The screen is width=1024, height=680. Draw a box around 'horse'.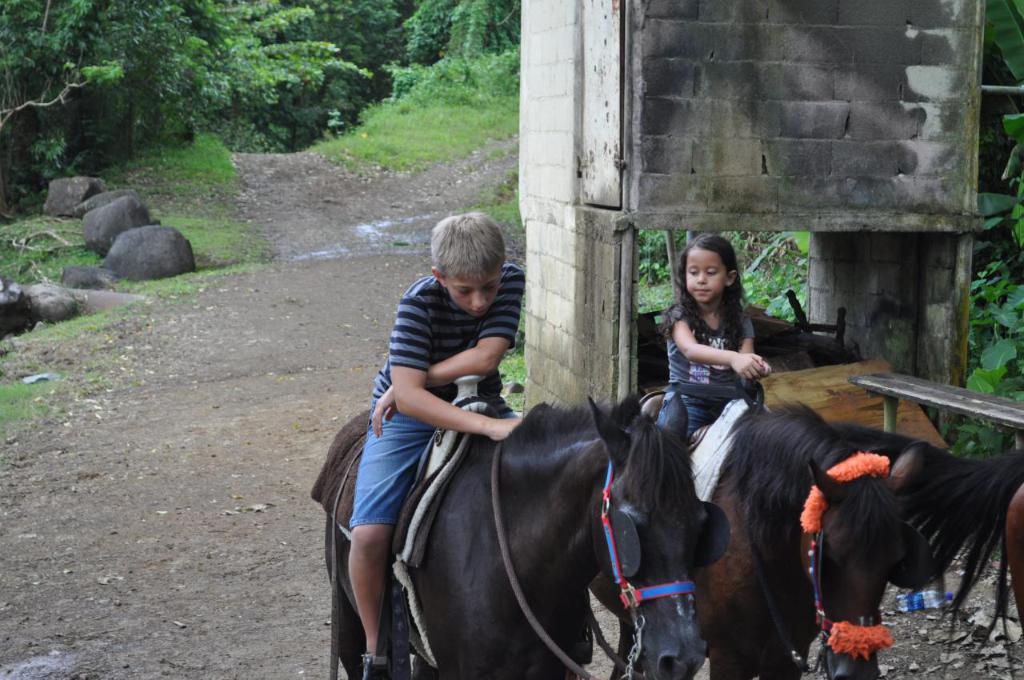
[320,395,710,679].
